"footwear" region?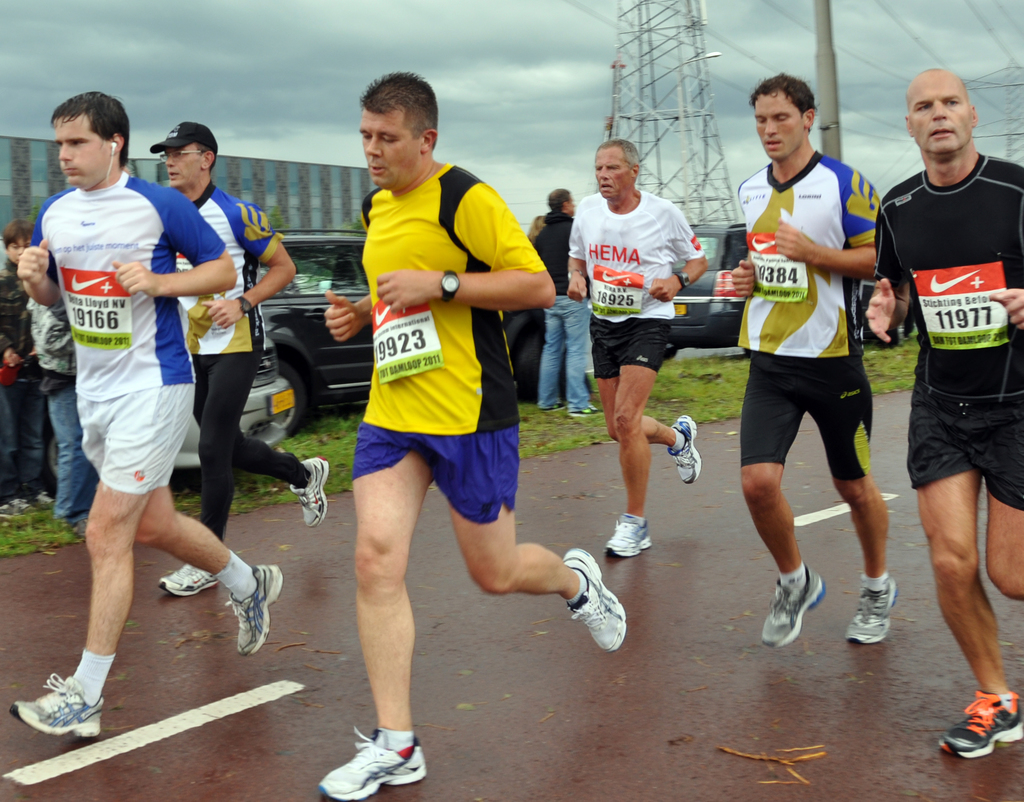
<box>29,489,54,503</box>
